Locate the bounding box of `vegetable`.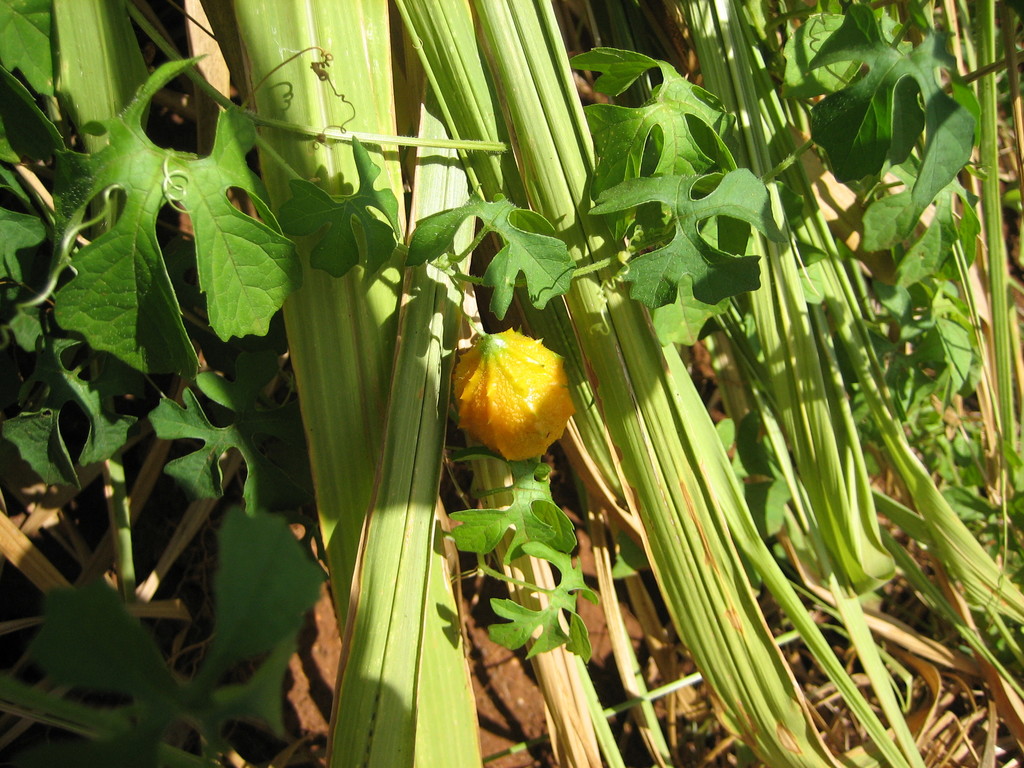
Bounding box: BBox(457, 332, 571, 466).
